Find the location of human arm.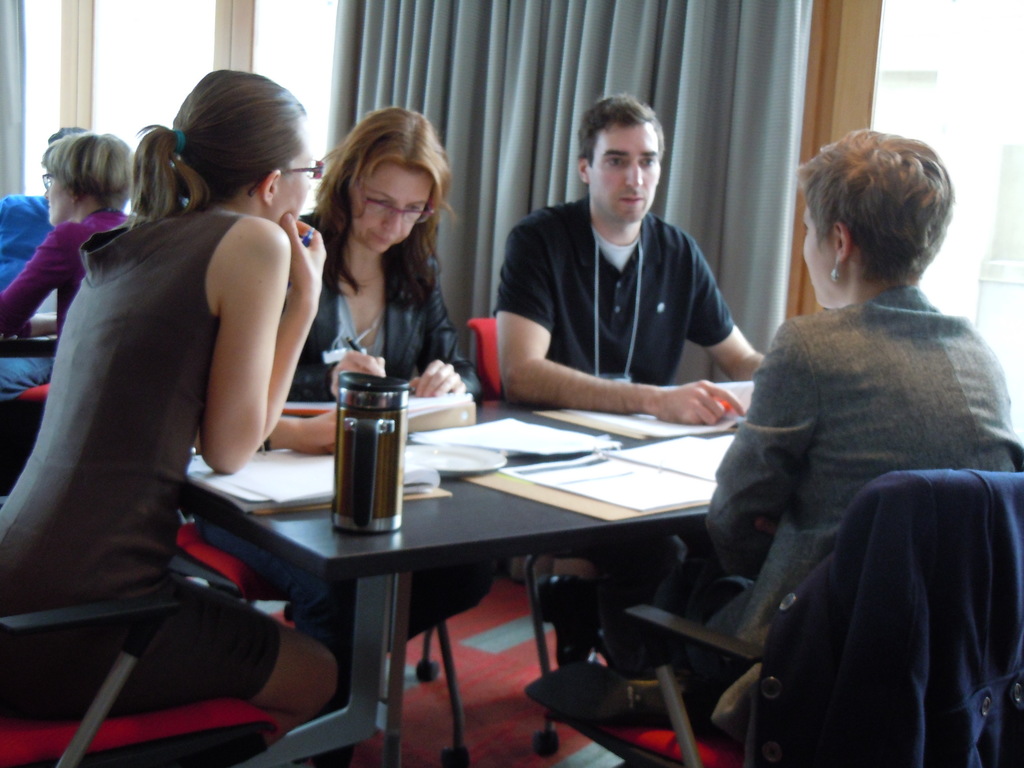
Location: (x1=709, y1=317, x2=811, y2=544).
